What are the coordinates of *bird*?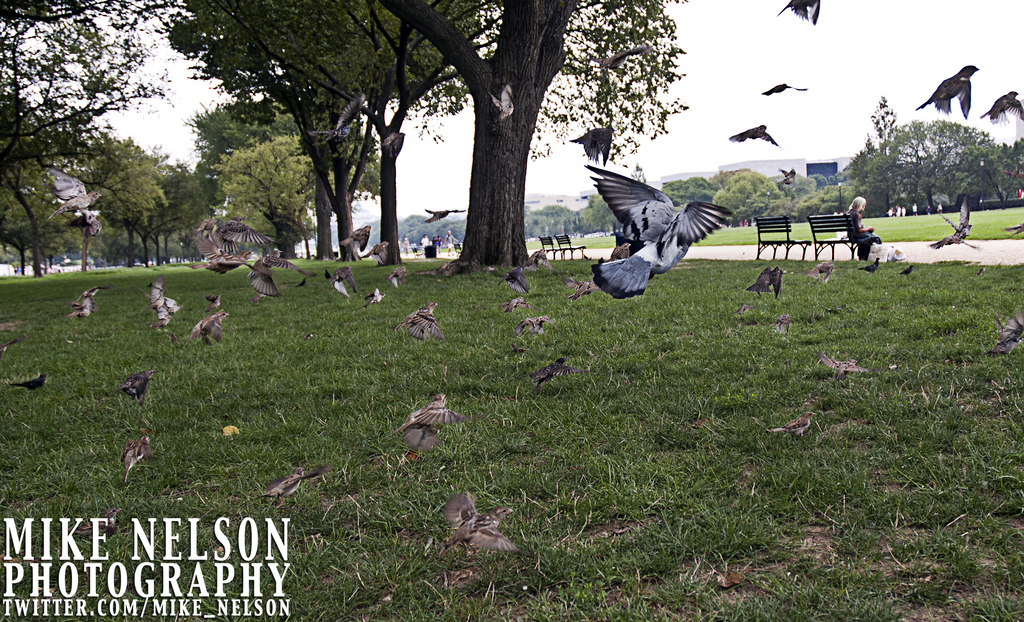
bbox=[330, 269, 364, 309].
